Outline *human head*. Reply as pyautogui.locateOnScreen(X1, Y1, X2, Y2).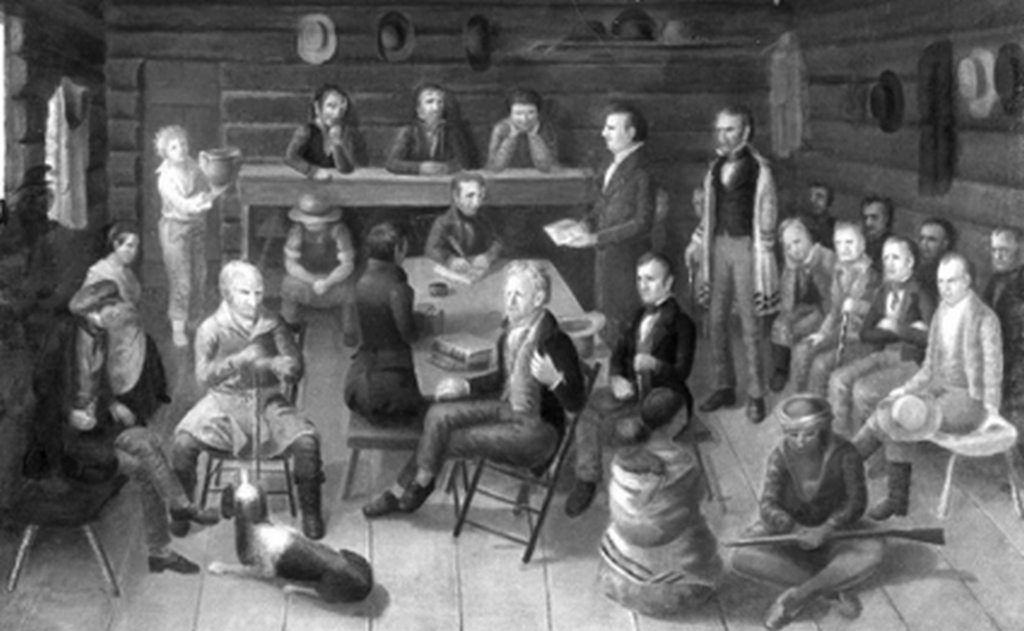
pyautogui.locateOnScreen(448, 167, 492, 214).
